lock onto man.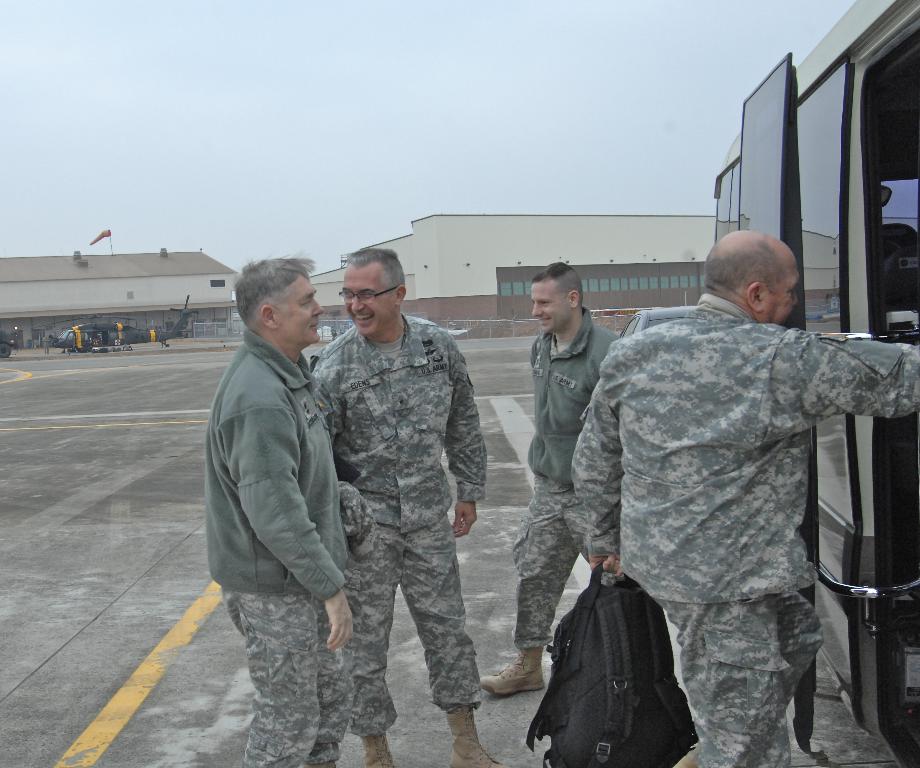
Locked: detection(568, 230, 919, 767).
